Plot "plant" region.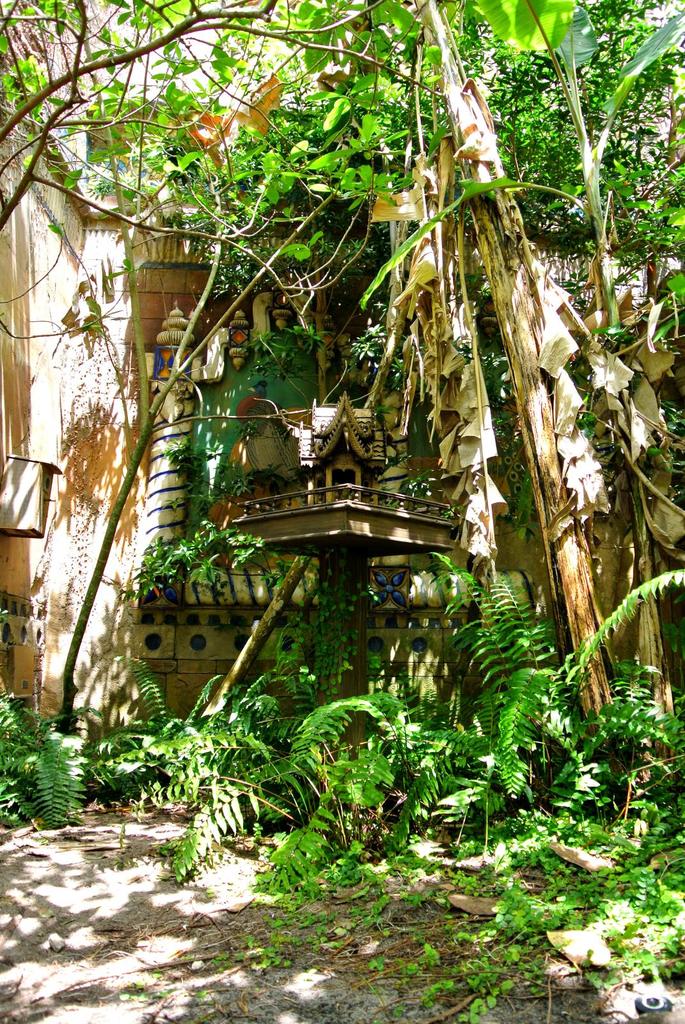
Plotted at BBox(203, 800, 401, 987).
